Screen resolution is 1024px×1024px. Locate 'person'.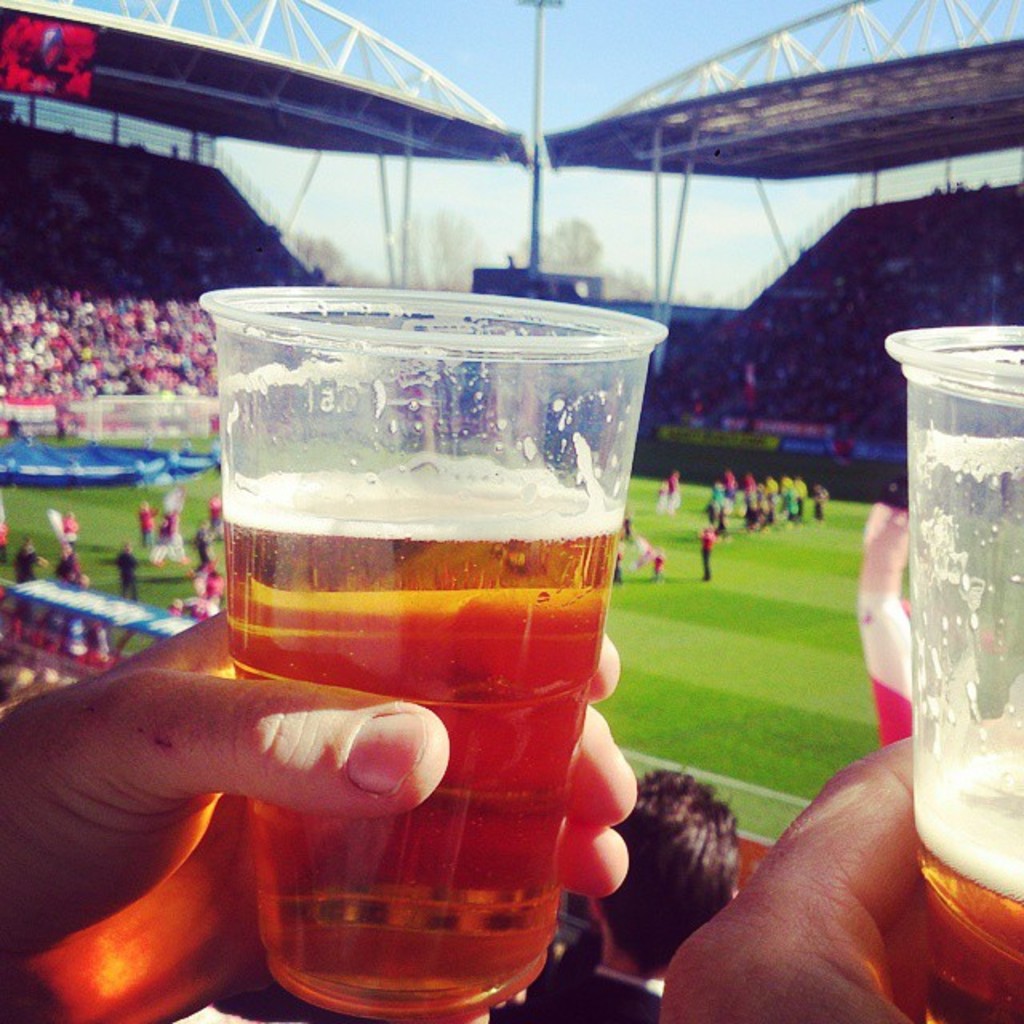
x1=507 y1=768 x2=734 y2=1019.
